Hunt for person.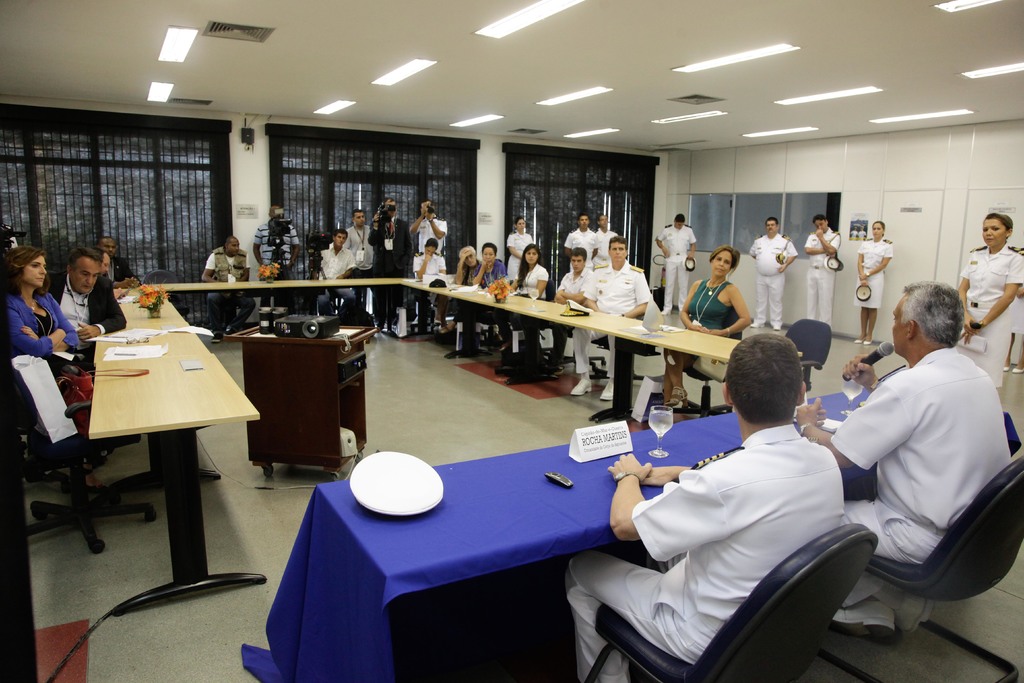
Hunted down at [left=660, top=249, right=756, bottom=411].
